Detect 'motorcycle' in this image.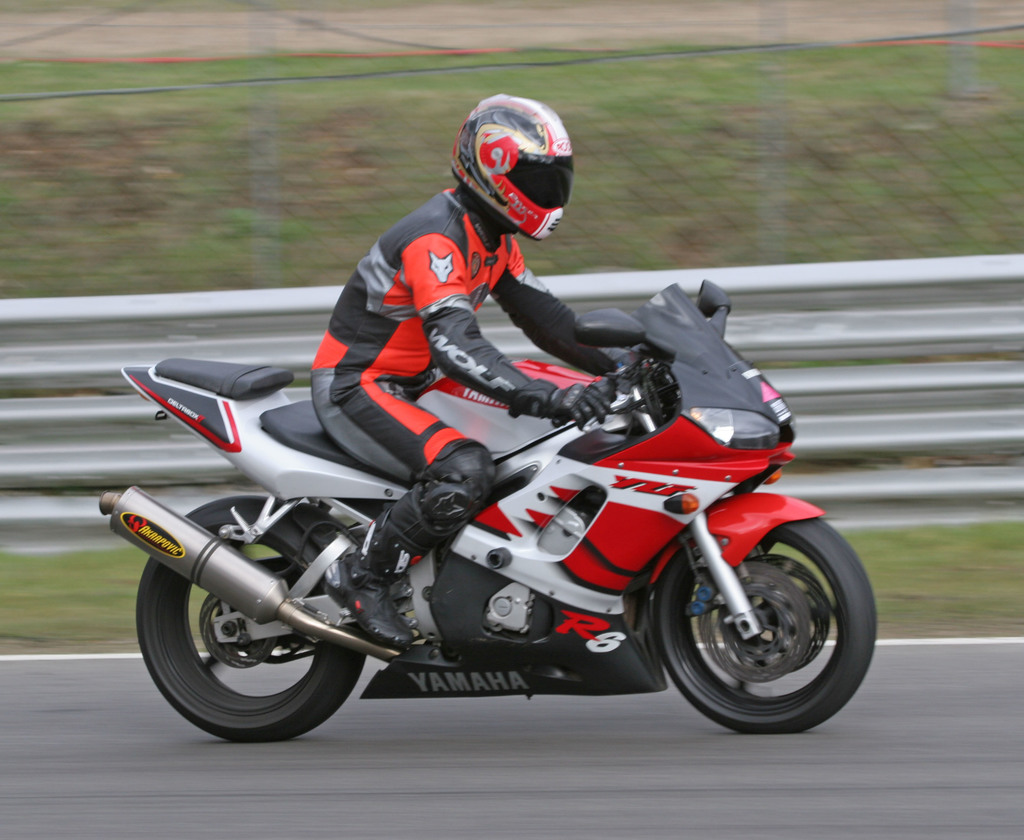
Detection: box(107, 302, 842, 743).
